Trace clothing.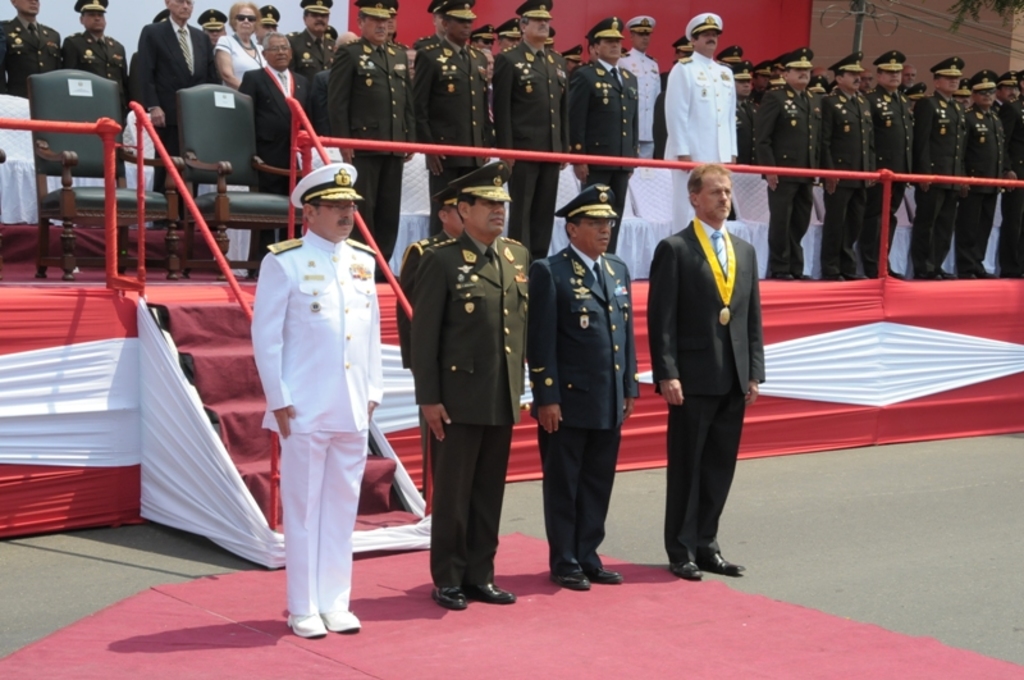
Traced to 215/0/255/100.
